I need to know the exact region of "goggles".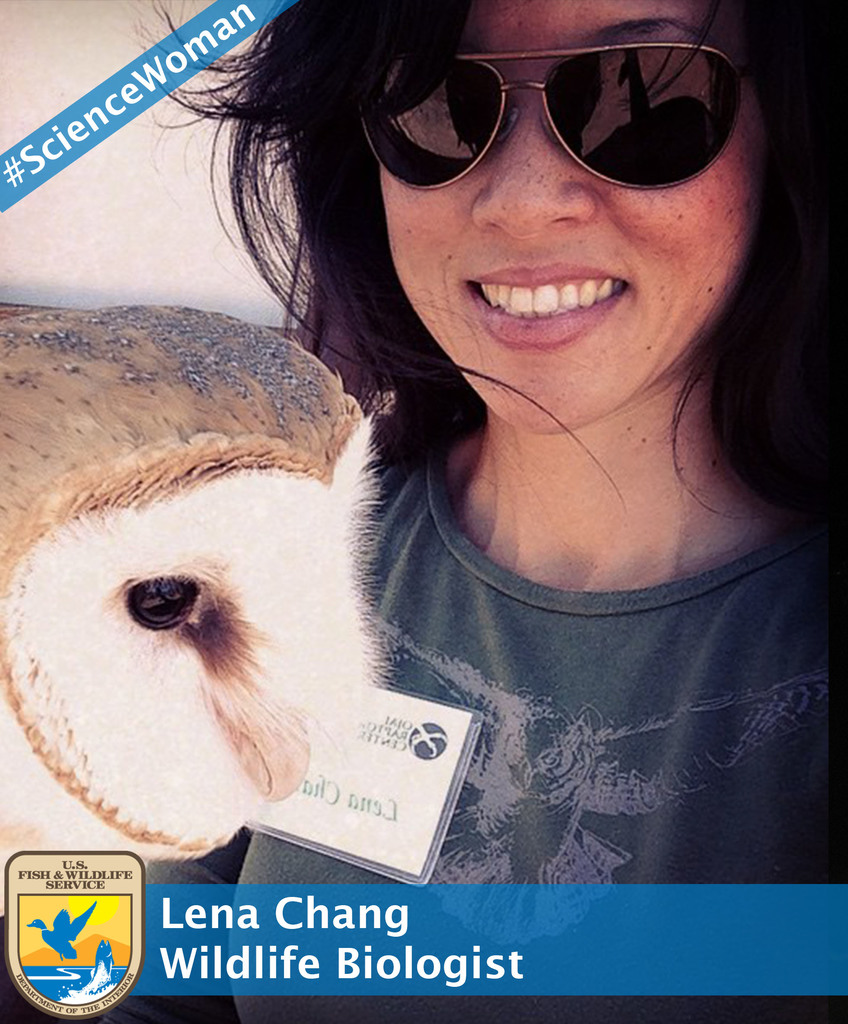
Region: left=352, top=35, right=759, bottom=186.
